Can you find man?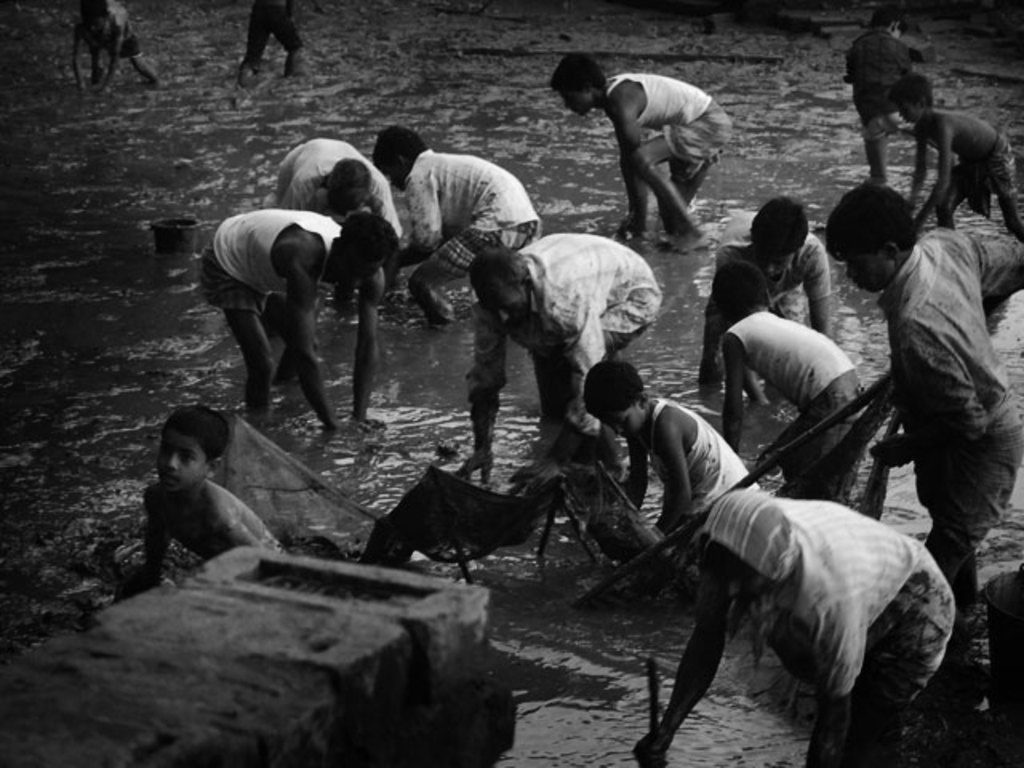
Yes, bounding box: 451, 230, 666, 493.
